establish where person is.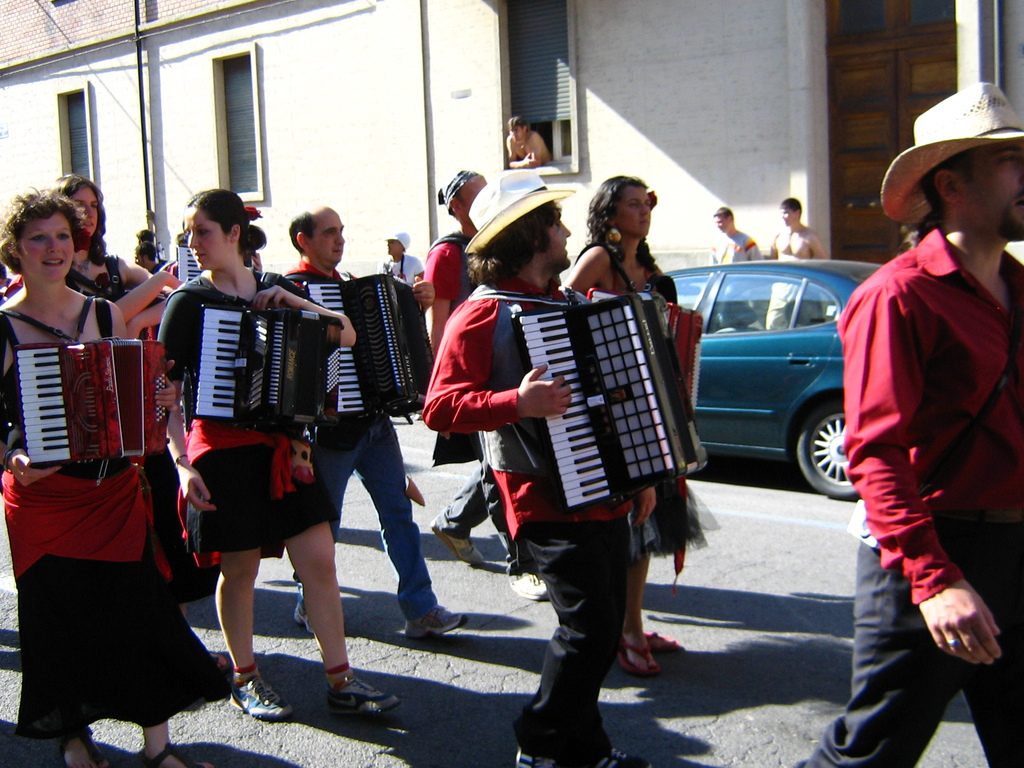
Established at [152, 182, 390, 723].
